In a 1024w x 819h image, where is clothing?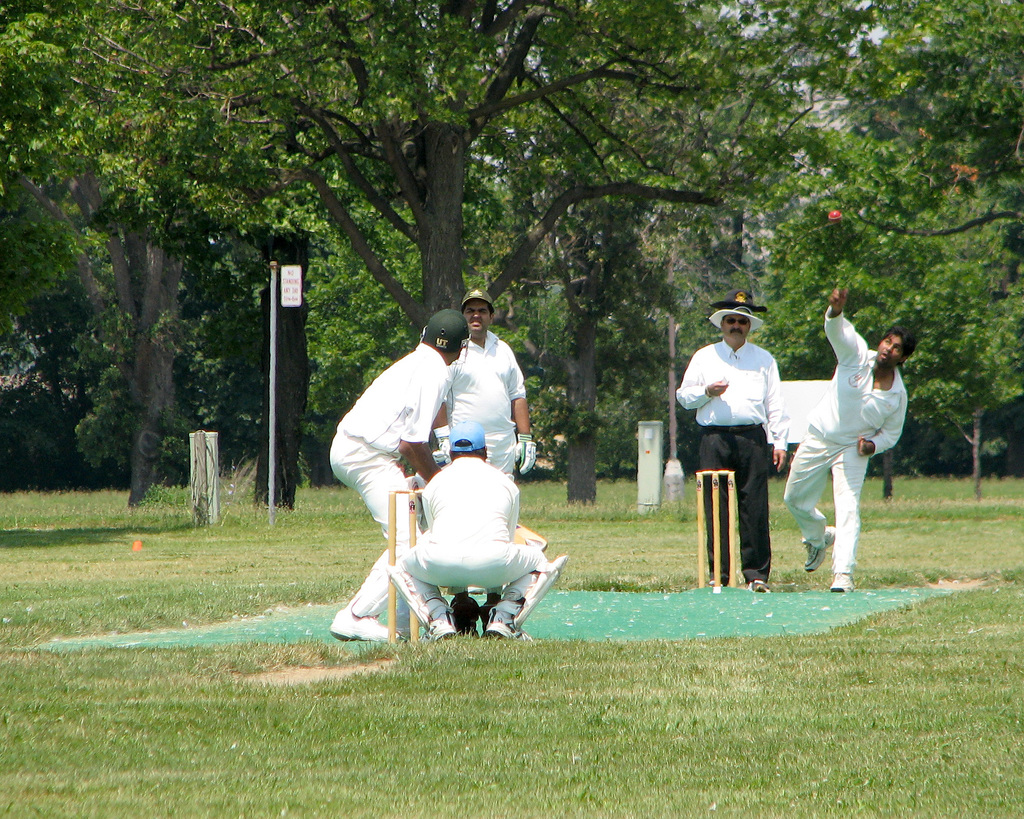
crop(332, 343, 450, 610).
